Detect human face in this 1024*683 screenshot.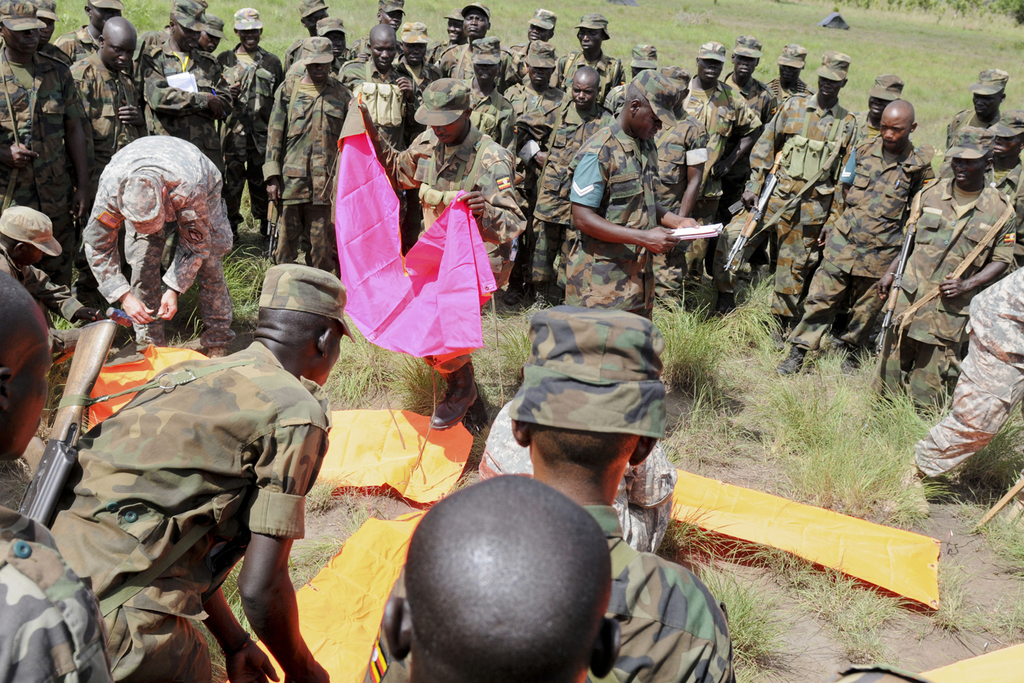
Detection: {"x1": 17, "y1": 244, "x2": 44, "y2": 269}.
